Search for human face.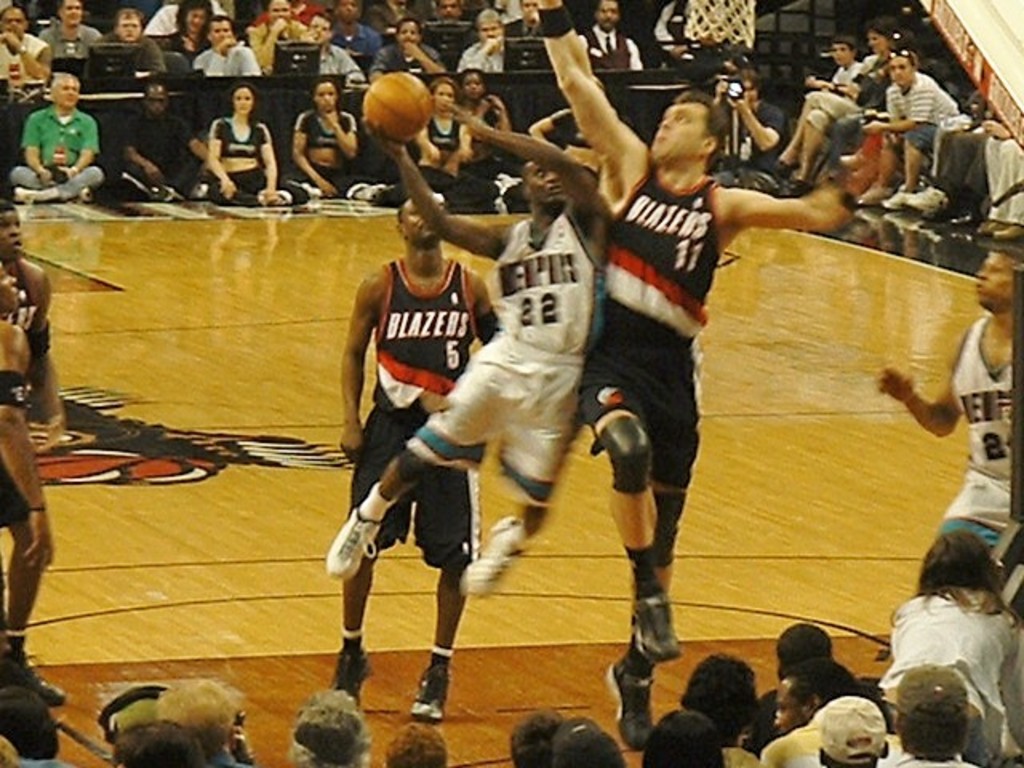
Found at [x1=435, y1=82, x2=451, y2=109].
